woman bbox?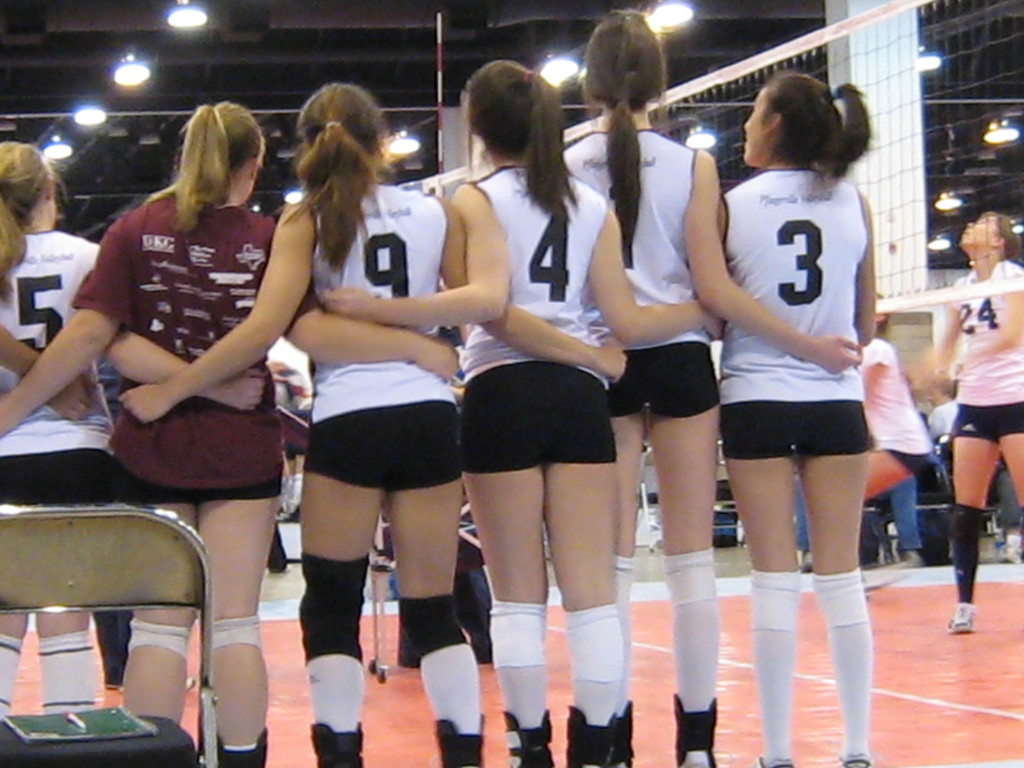
x1=321 y1=67 x2=737 y2=767
